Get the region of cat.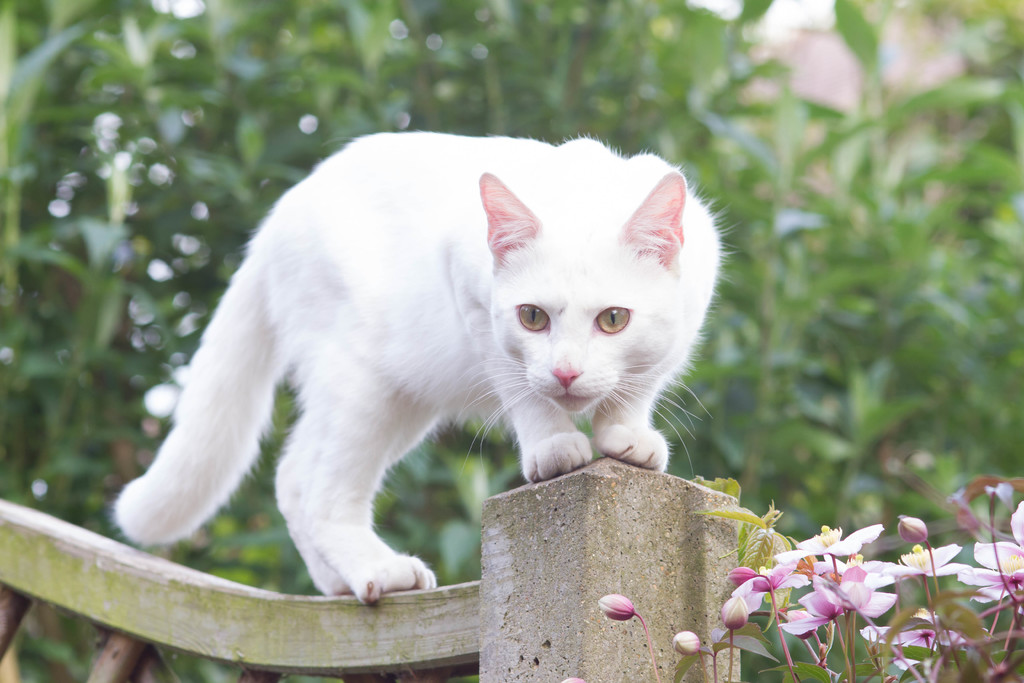
110,126,733,604.
